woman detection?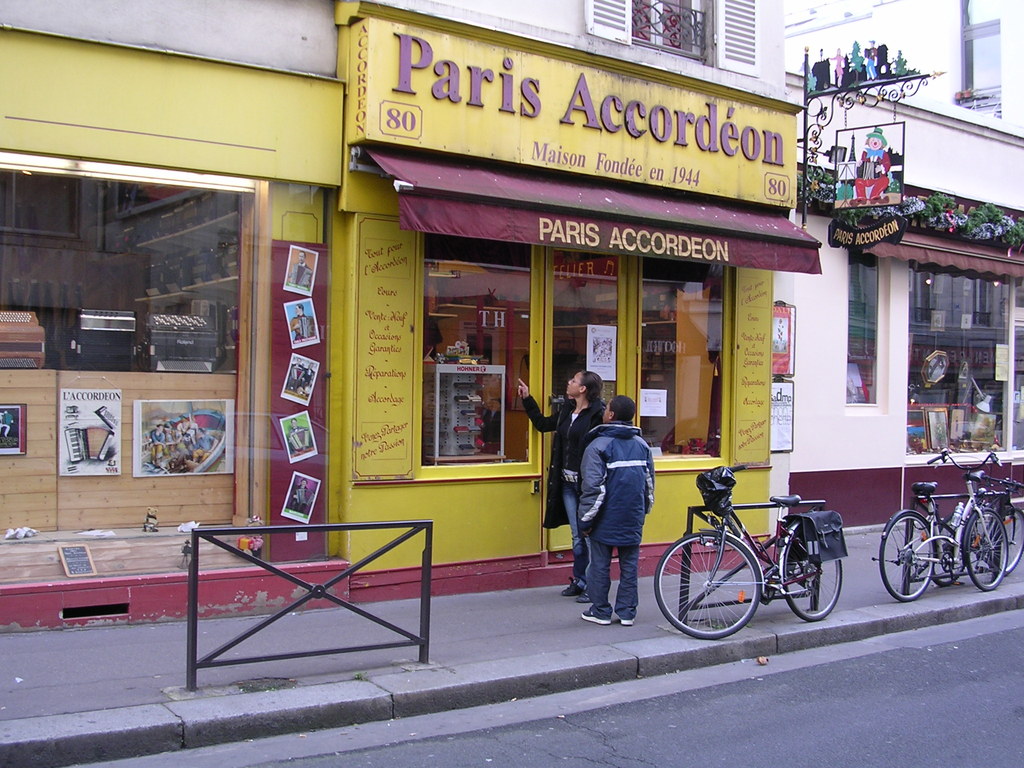
[x1=300, y1=362, x2=316, y2=388]
